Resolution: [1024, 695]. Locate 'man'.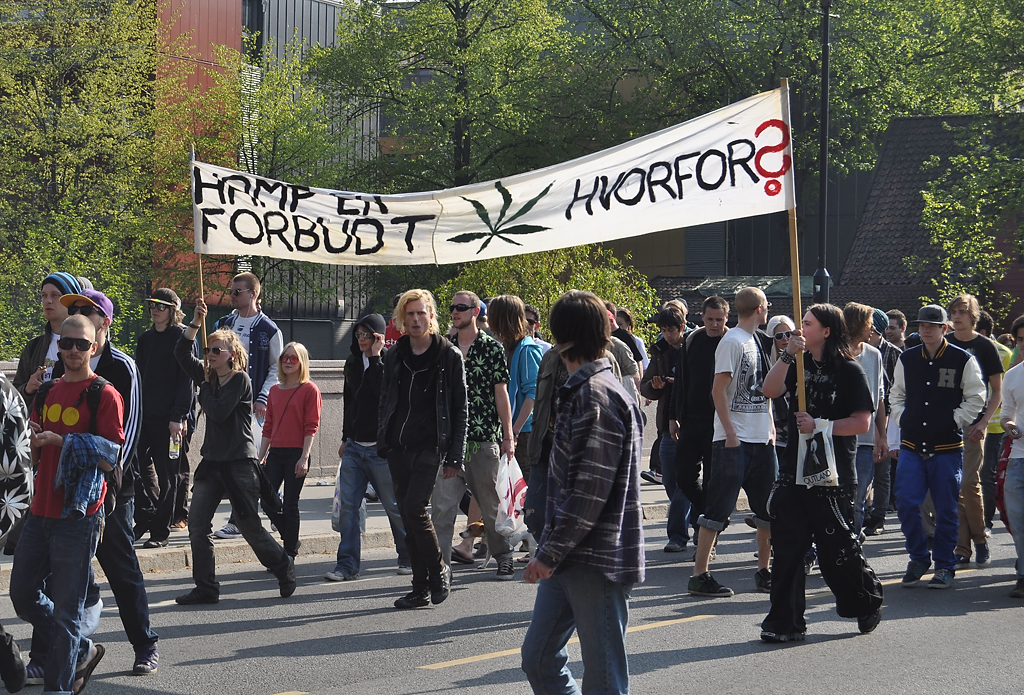
bbox=[946, 293, 1001, 568].
